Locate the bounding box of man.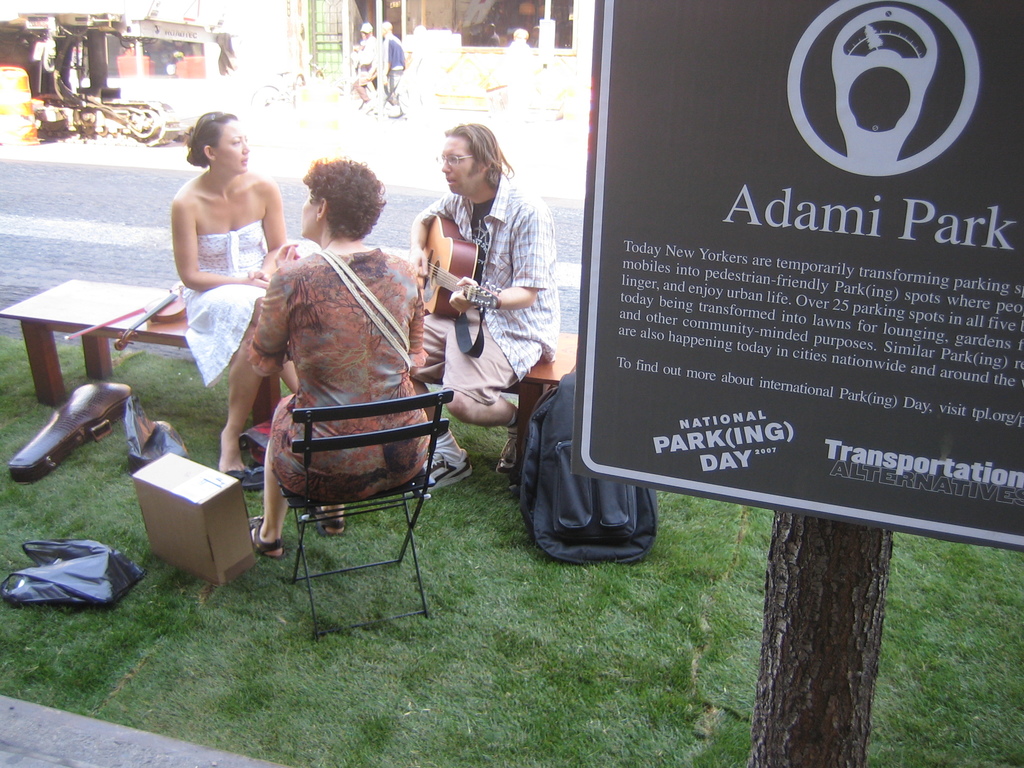
Bounding box: [410, 120, 561, 493].
